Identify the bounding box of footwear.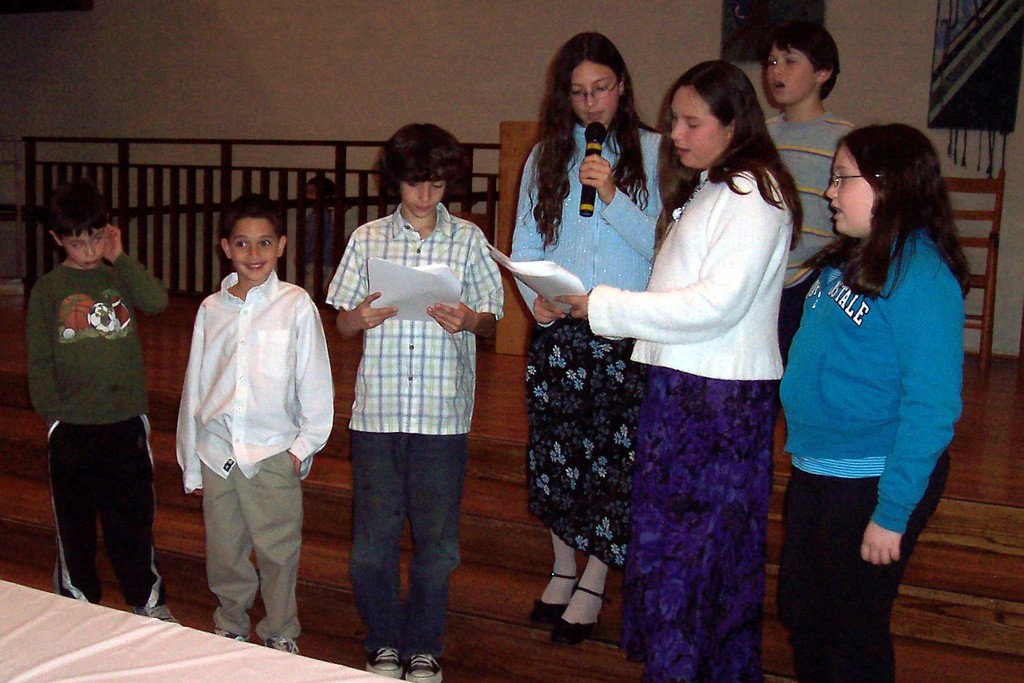
detection(266, 636, 298, 654).
